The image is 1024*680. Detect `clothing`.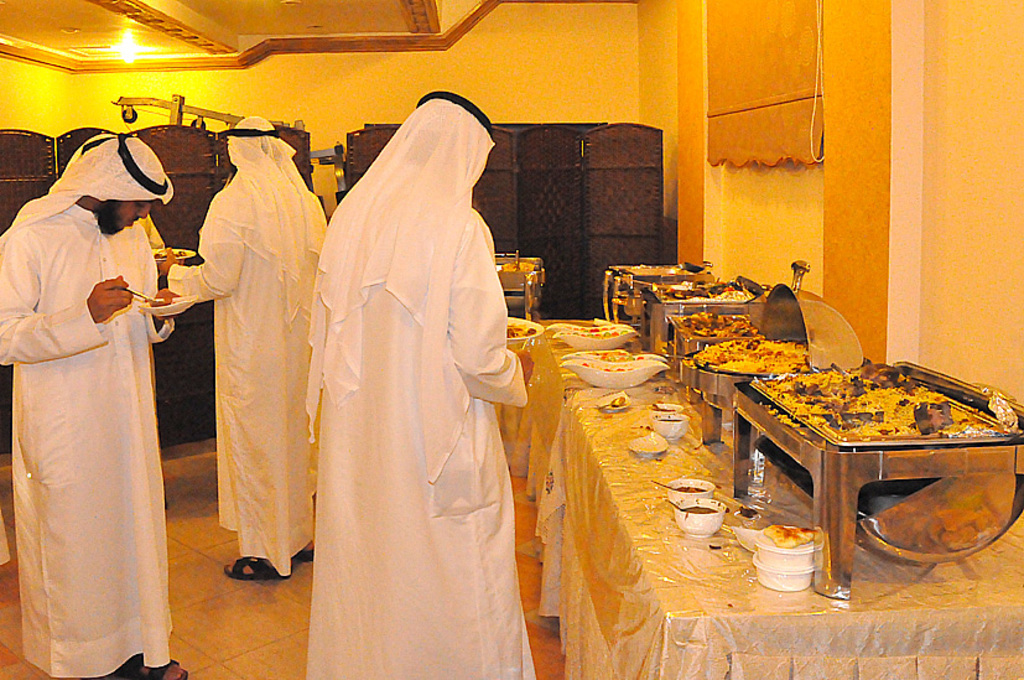
Detection: pyautogui.locateOnScreen(300, 93, 529, 679).
